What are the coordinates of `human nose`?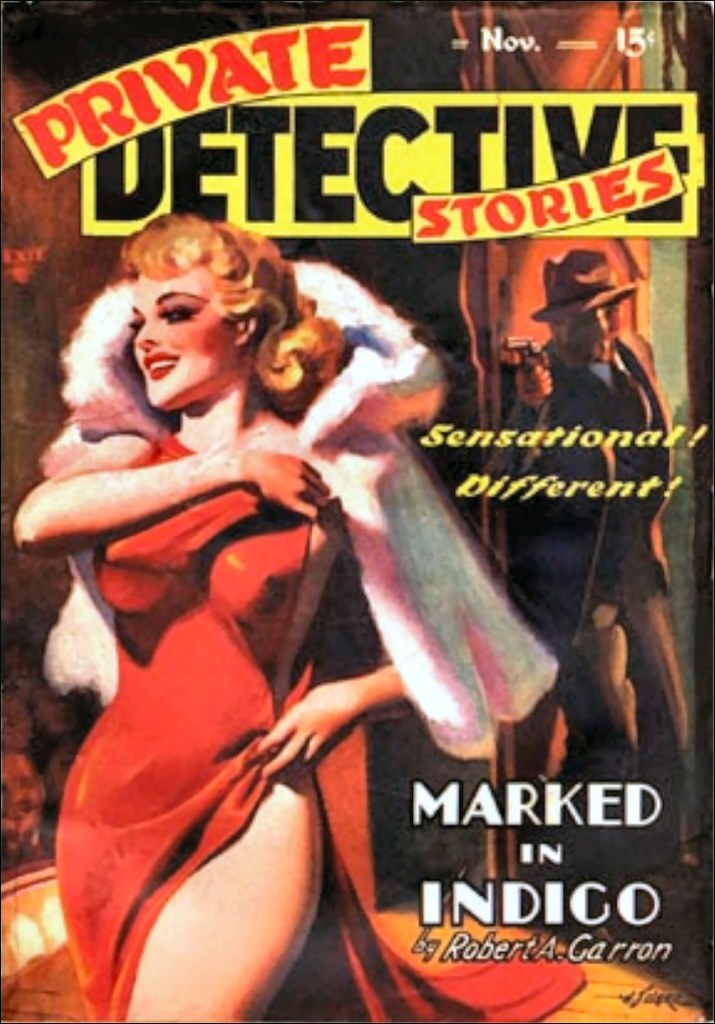
x1=131, y1=314, x2=166, y2=354.
